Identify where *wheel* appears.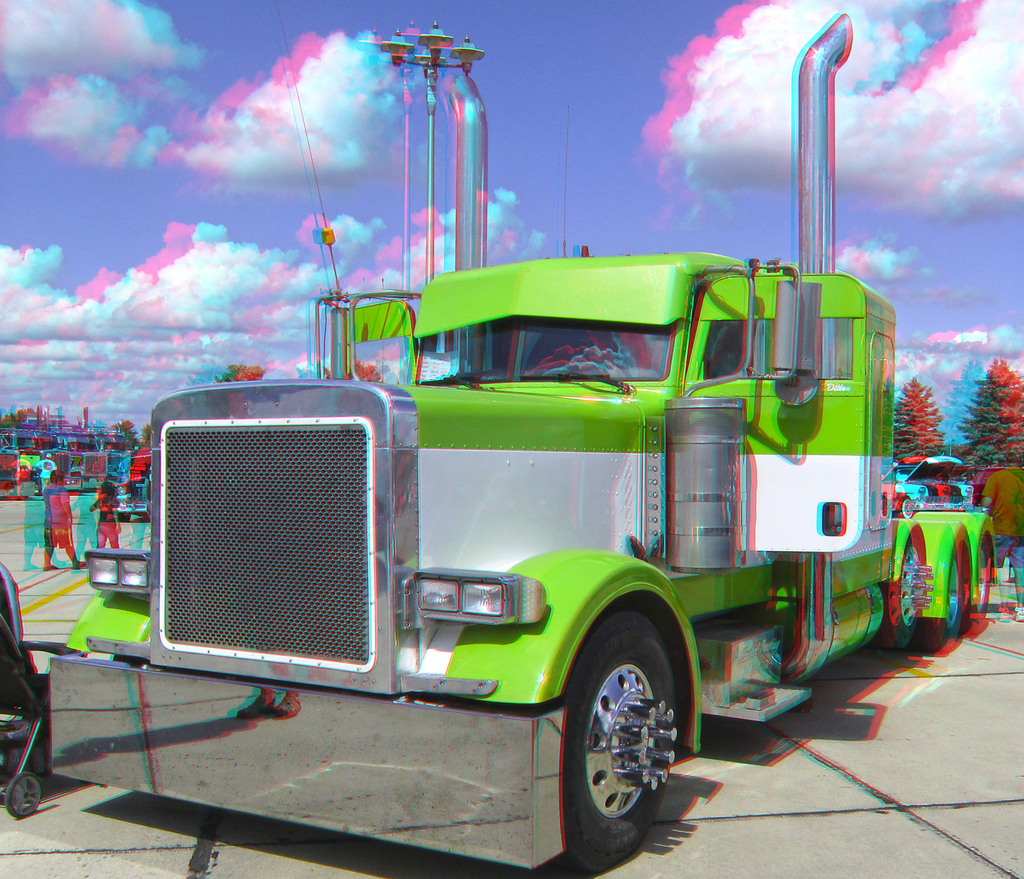
Appears at {"x1": 557, "y1": 605, "x2": 689, "y2": 870}.
